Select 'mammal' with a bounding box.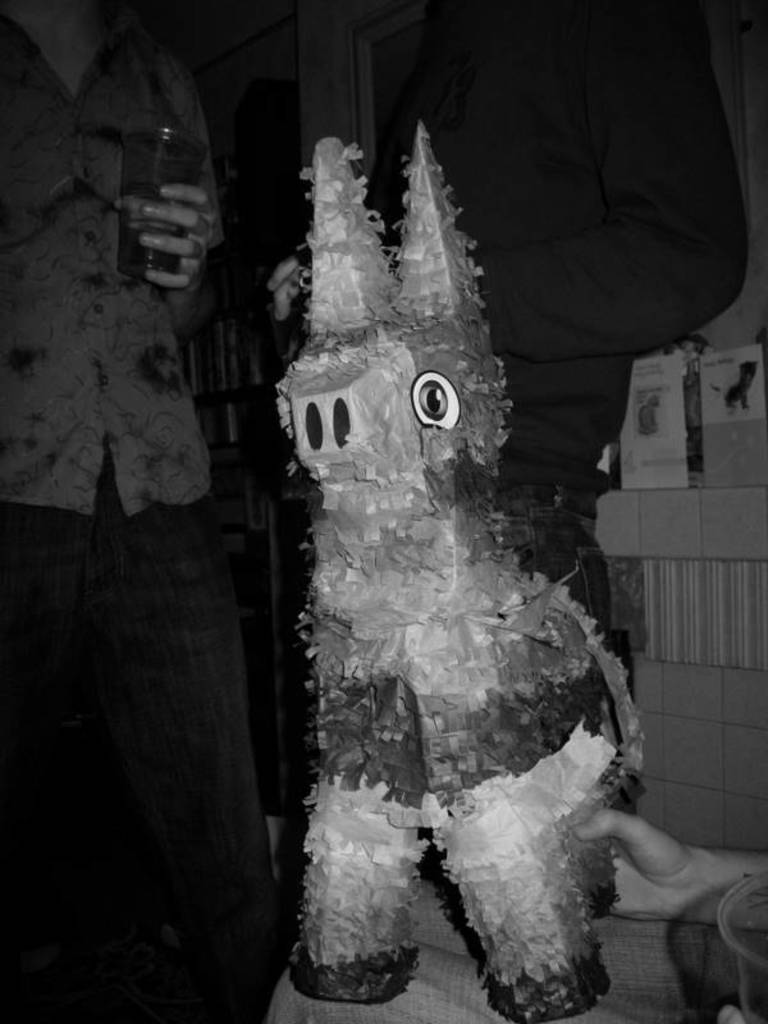
(275, 0, 759, 687).
